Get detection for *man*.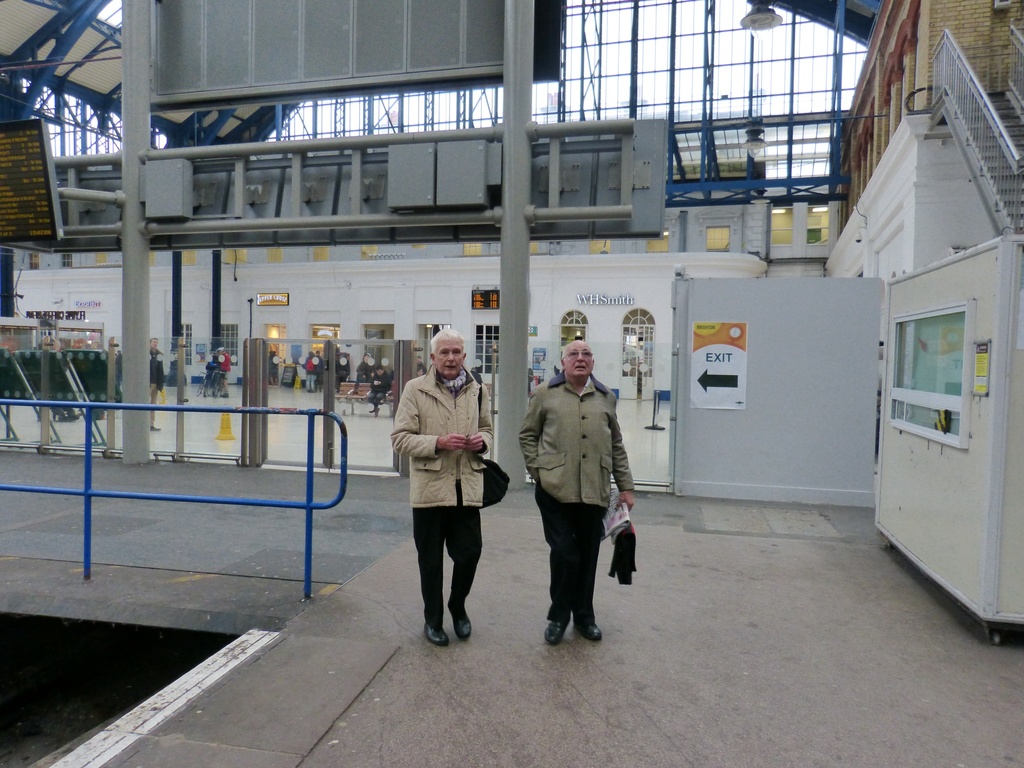
Detection: (389, 328, 496, 647).
